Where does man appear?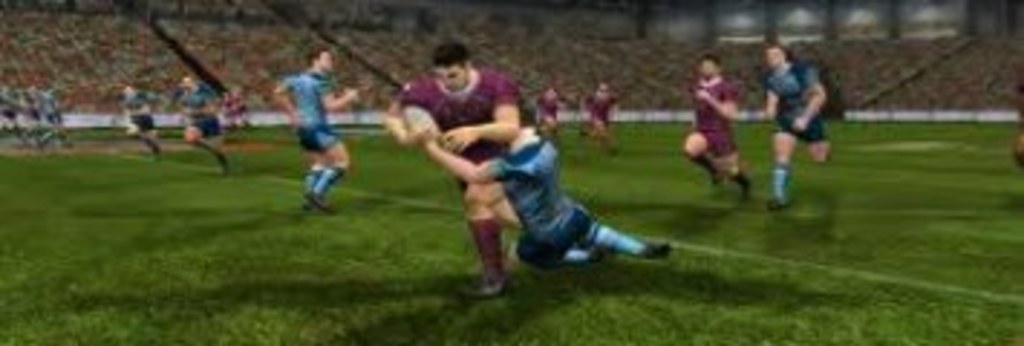
Appears at select_region(730, 37, 837, 216).
